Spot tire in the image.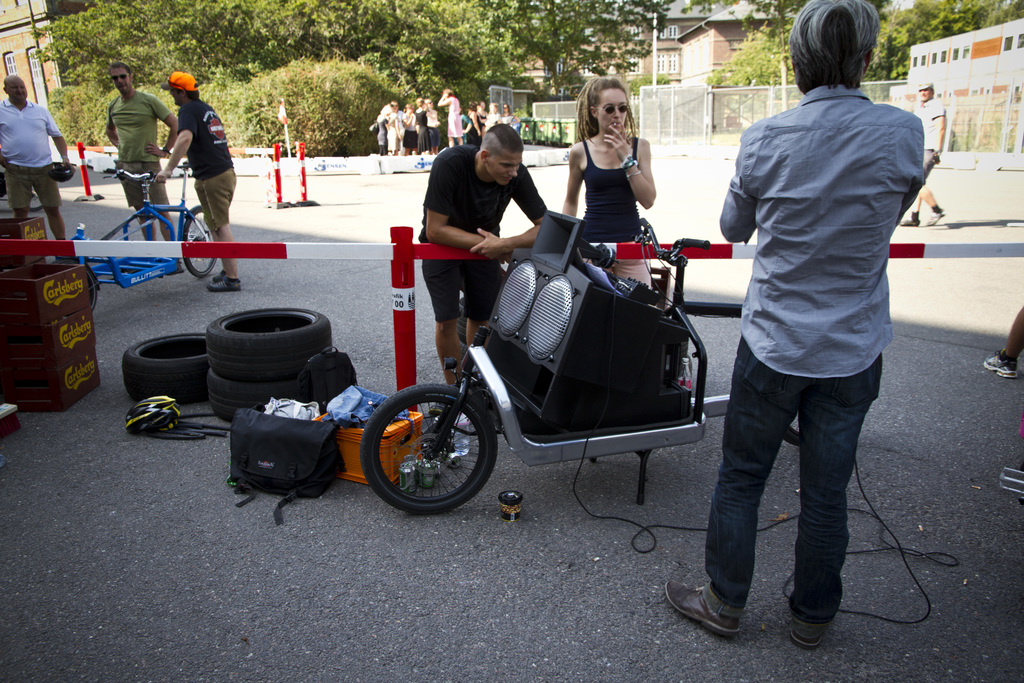
tire found at <box>184,206,216,277</box>.
